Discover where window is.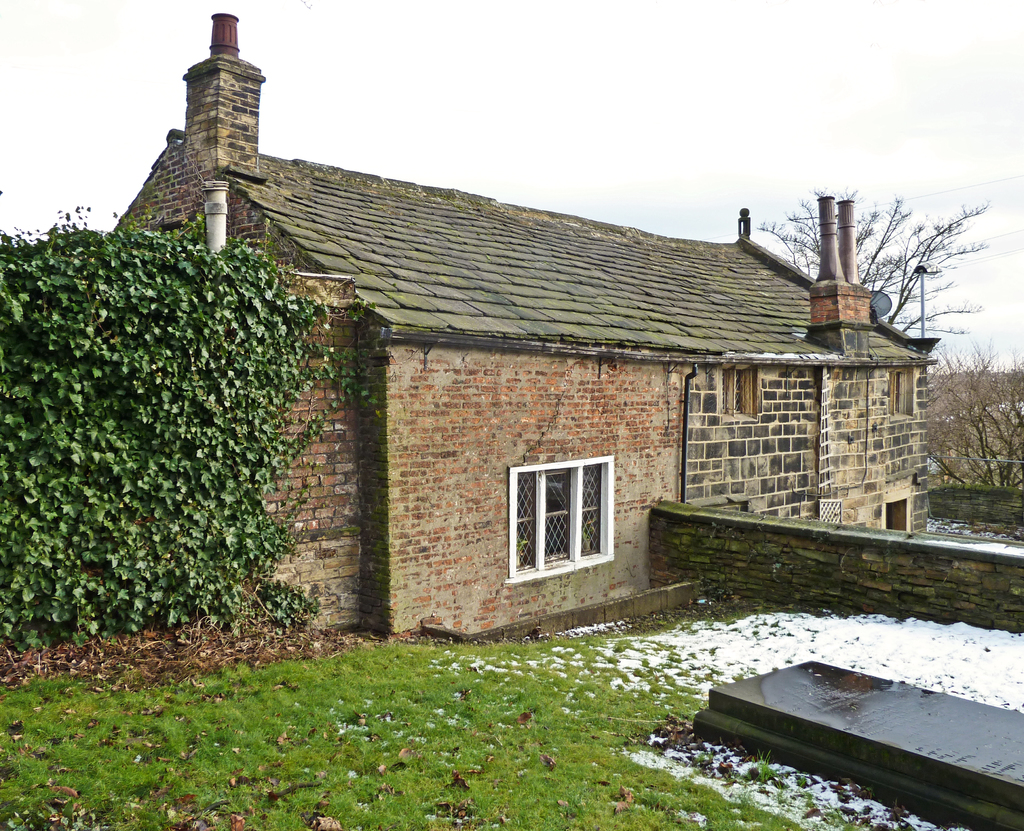
Discovered at BBox(502, 452, 623, 574).
